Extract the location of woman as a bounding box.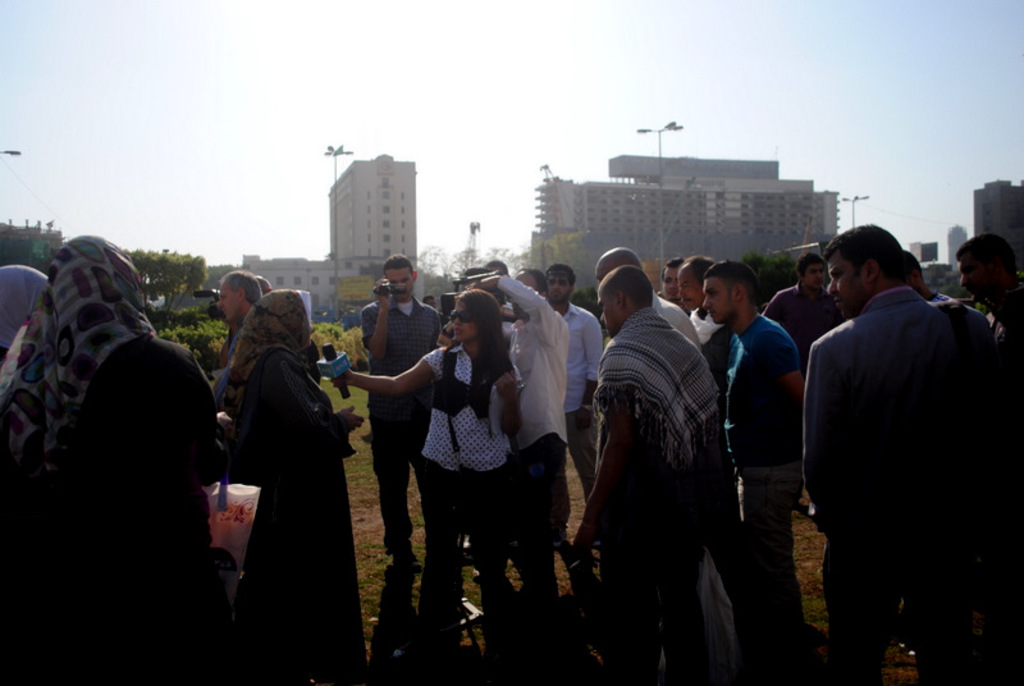
bbox(334, 284, 531, 672).
